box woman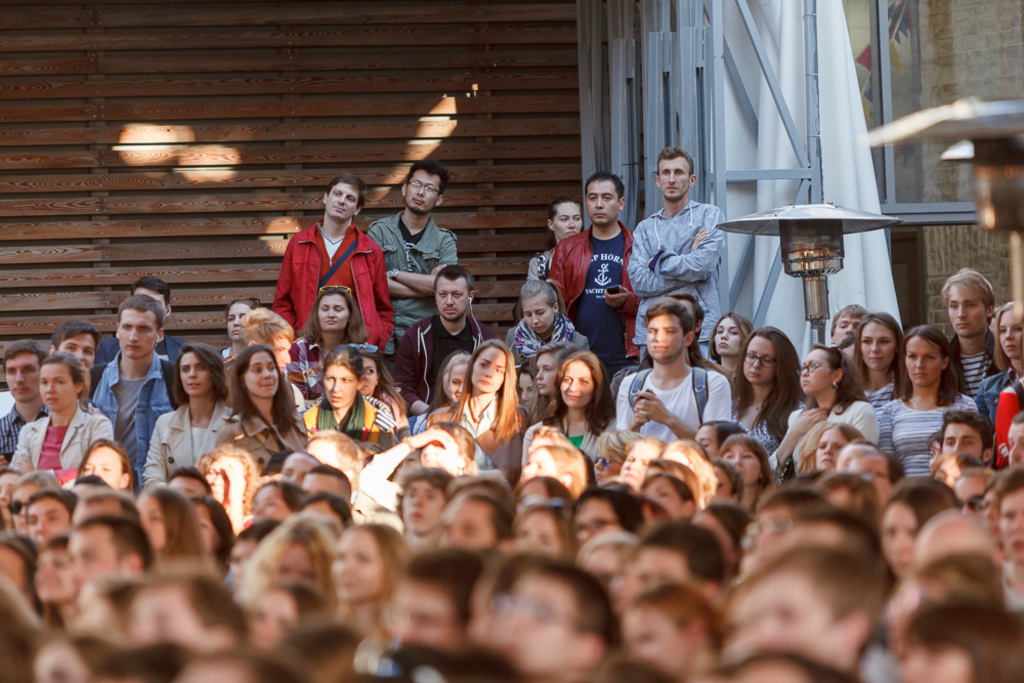
<region>9, 352, 108, 474</region>
